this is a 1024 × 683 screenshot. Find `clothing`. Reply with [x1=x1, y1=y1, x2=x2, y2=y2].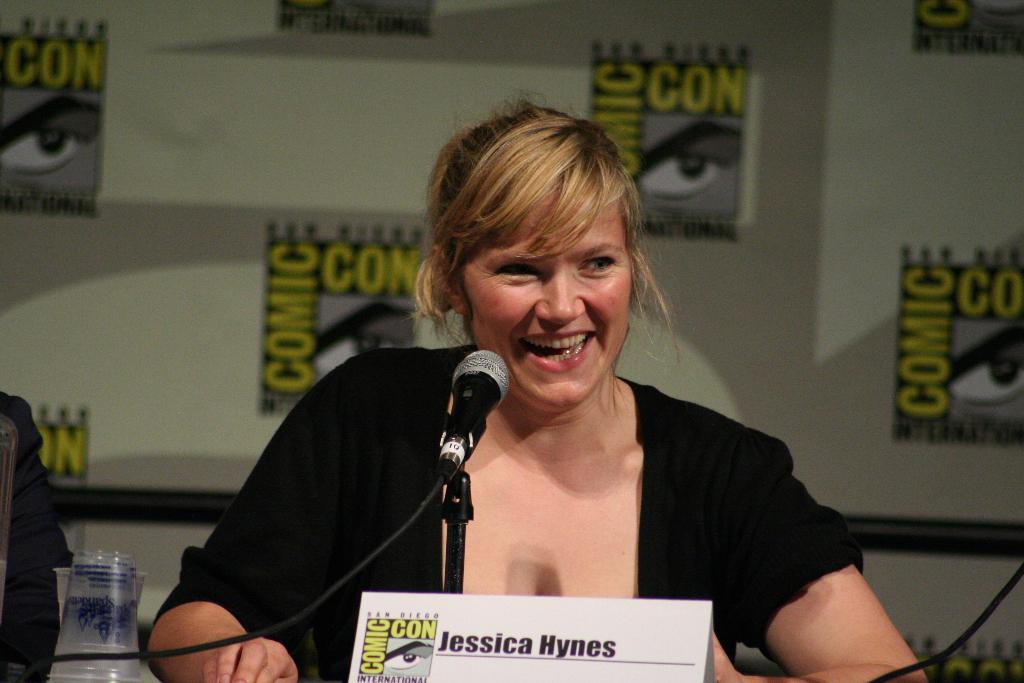
[x1=0, y1=391, x2=80, y2=682].
